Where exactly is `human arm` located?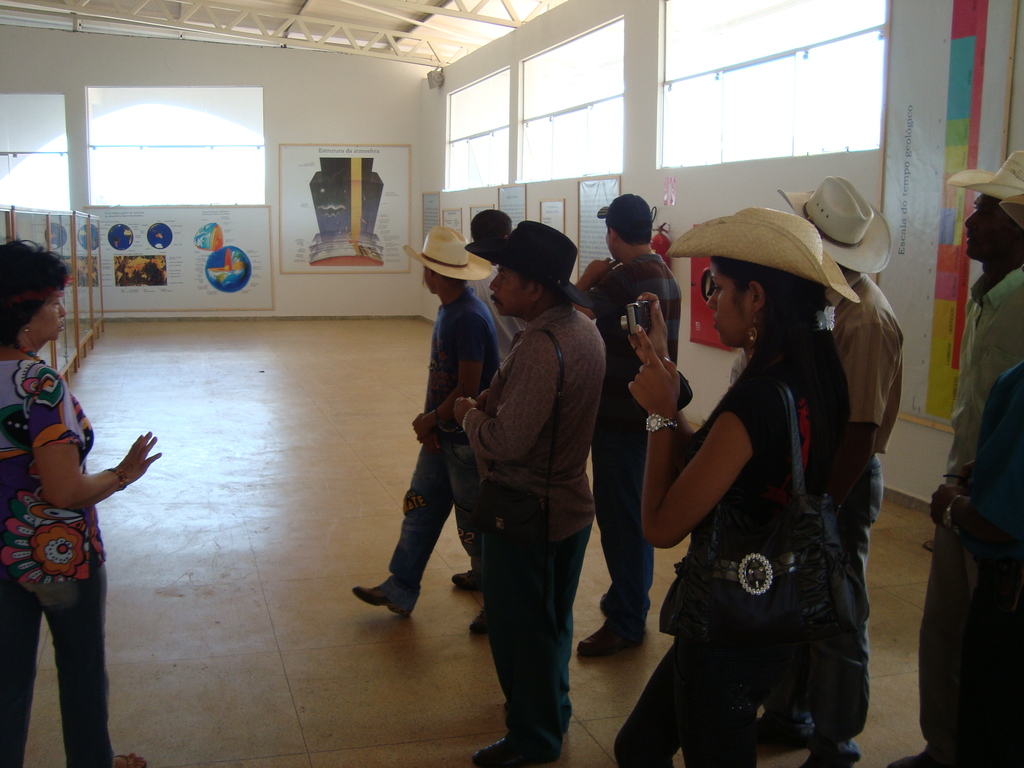
Its bounding box is pyautogui.locateOnScreen(929, 371, 1023, 579).
